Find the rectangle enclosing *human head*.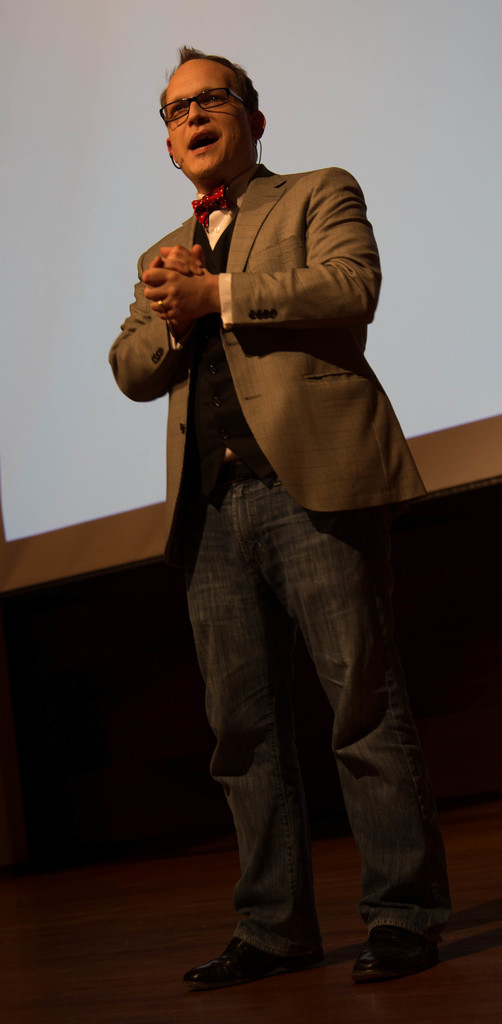
{"x1": 152, "y1": 38, "x2": 271, "y2": 179}.
